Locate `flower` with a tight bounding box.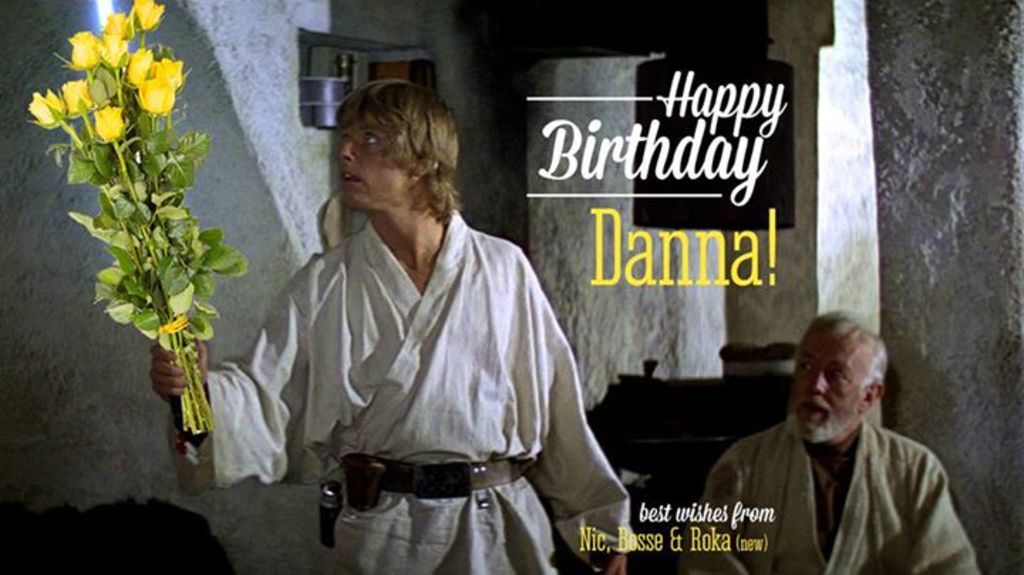
box(101, 10, 131, 44).
